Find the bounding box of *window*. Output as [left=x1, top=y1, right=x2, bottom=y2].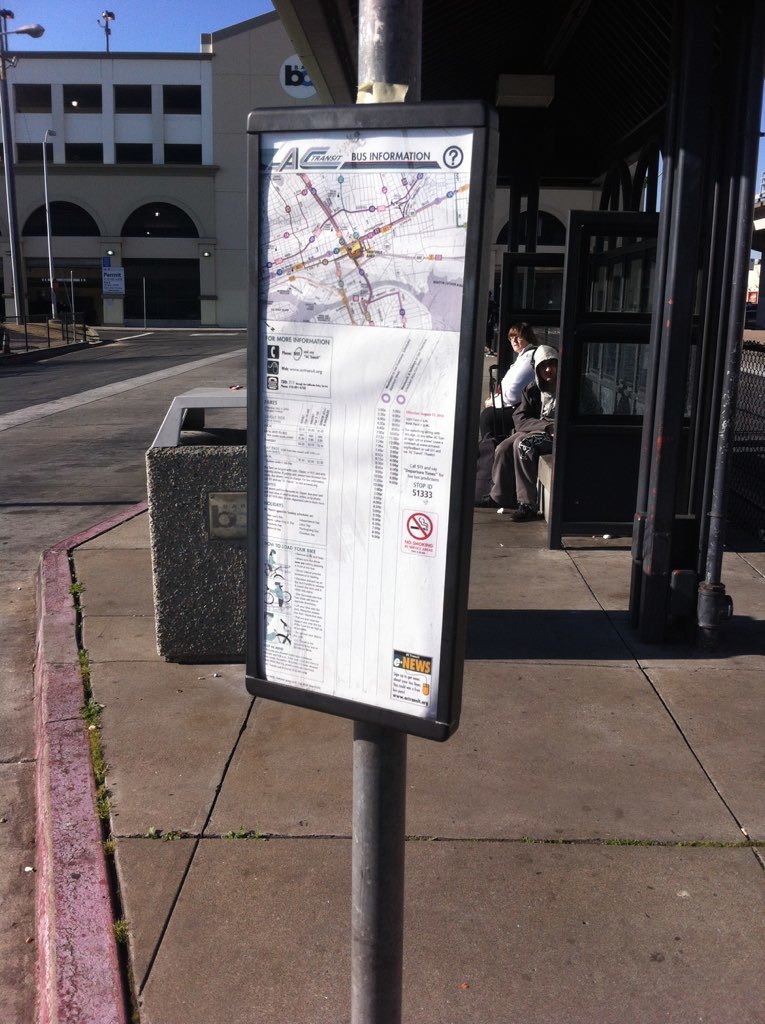
[left=13, top=139, right=55, bottom=170].
